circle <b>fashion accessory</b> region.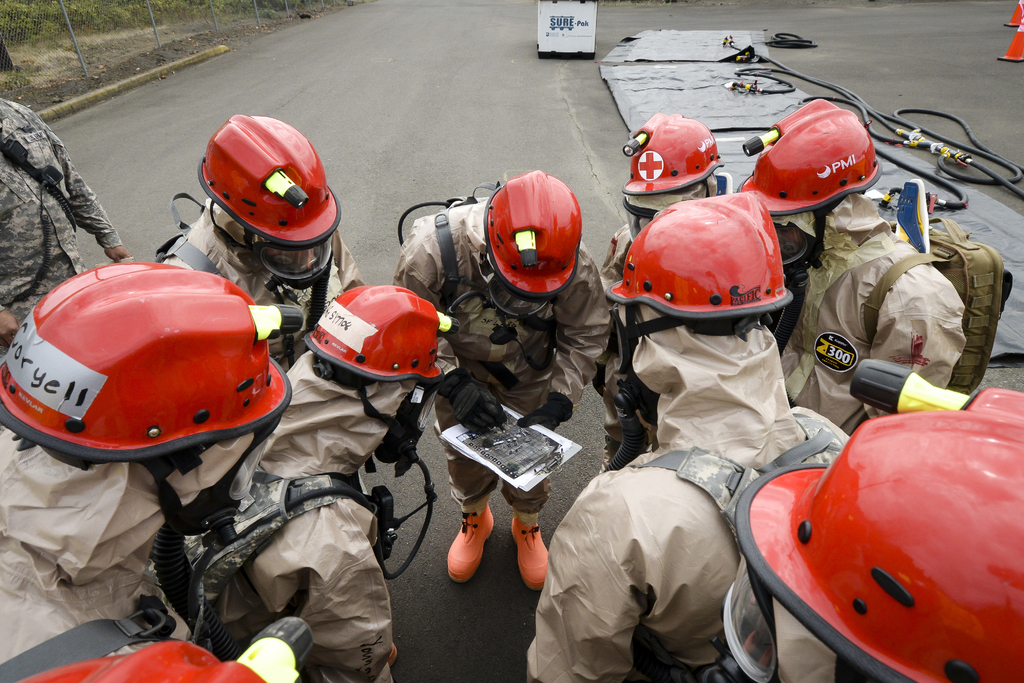
Region: bbox=[437, 367, 509, 437].
